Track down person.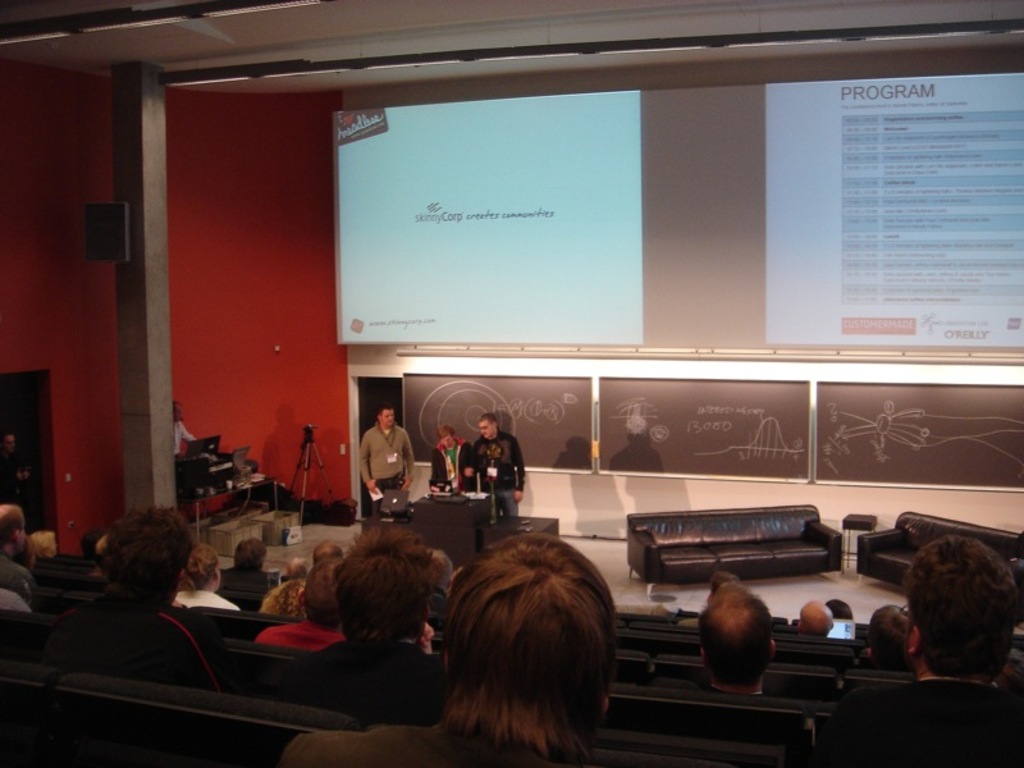
Tracked to box(177, 544, 242, 612).
